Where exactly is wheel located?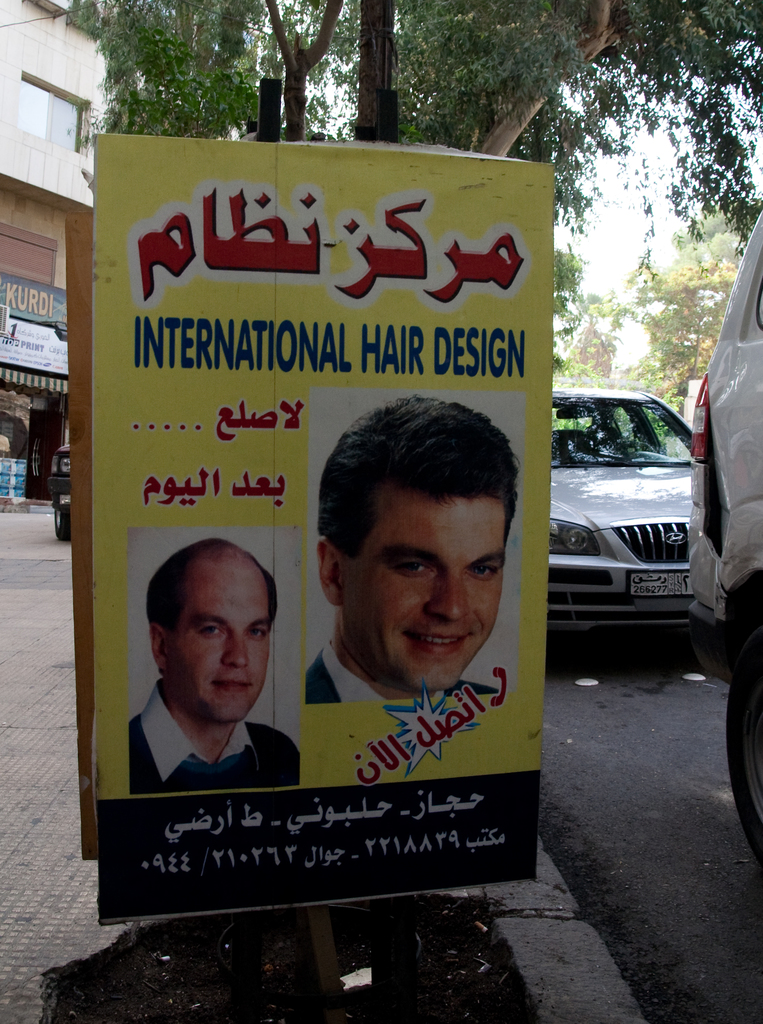
Its bounding box is box(723, 621, 762, 868).
